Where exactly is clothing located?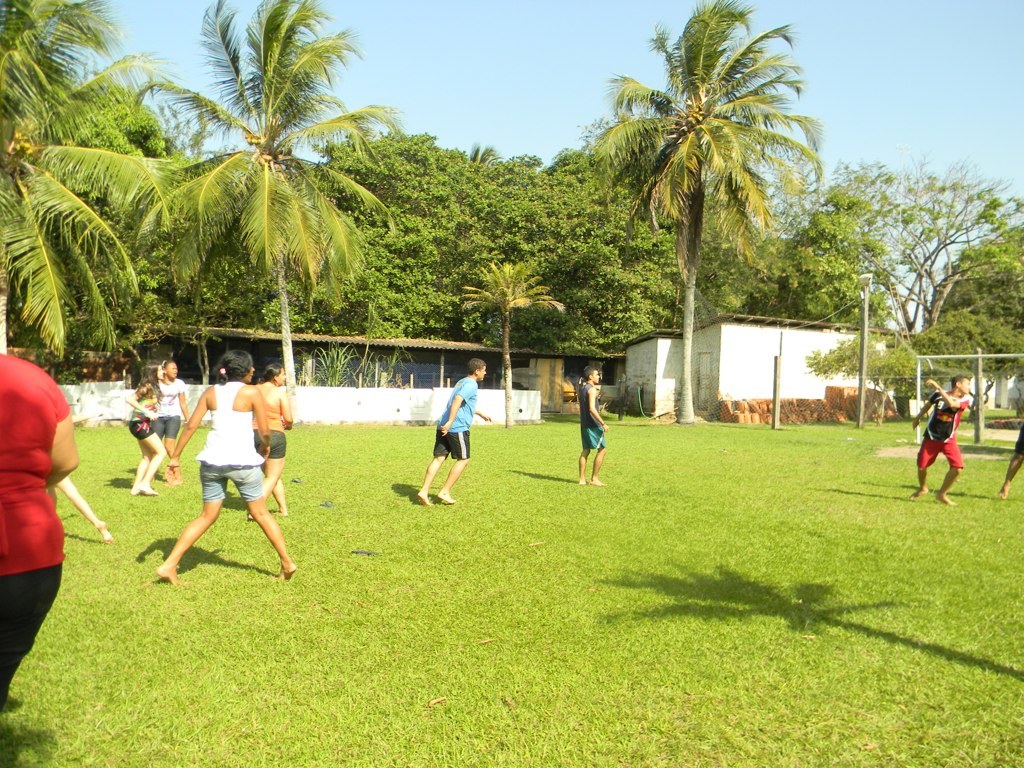
Its bounding box is (x1=259, y1=365, x2=291, y2=458).
